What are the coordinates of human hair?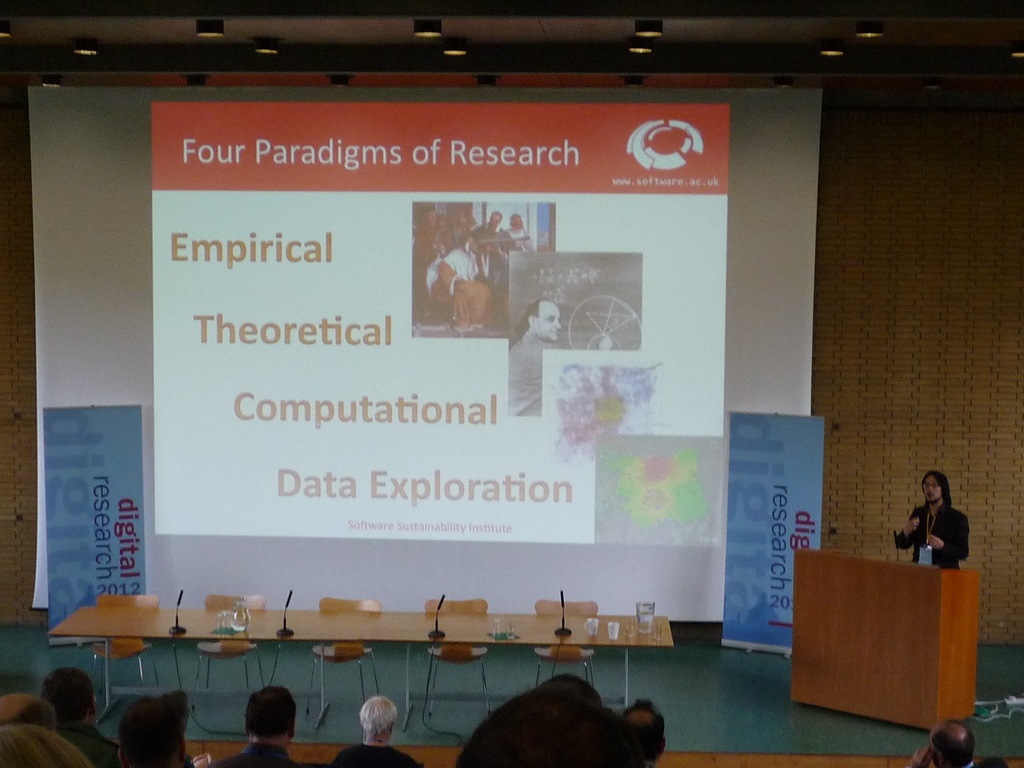
Rect(36, 667, 94, 725).
